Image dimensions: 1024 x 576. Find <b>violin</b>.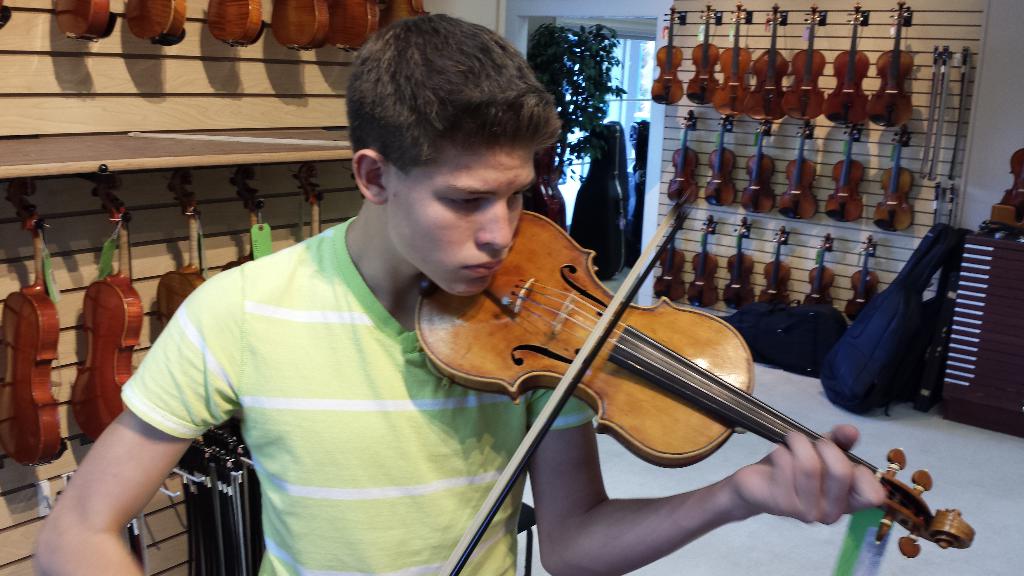
rect(298, 163, 331, 242).
